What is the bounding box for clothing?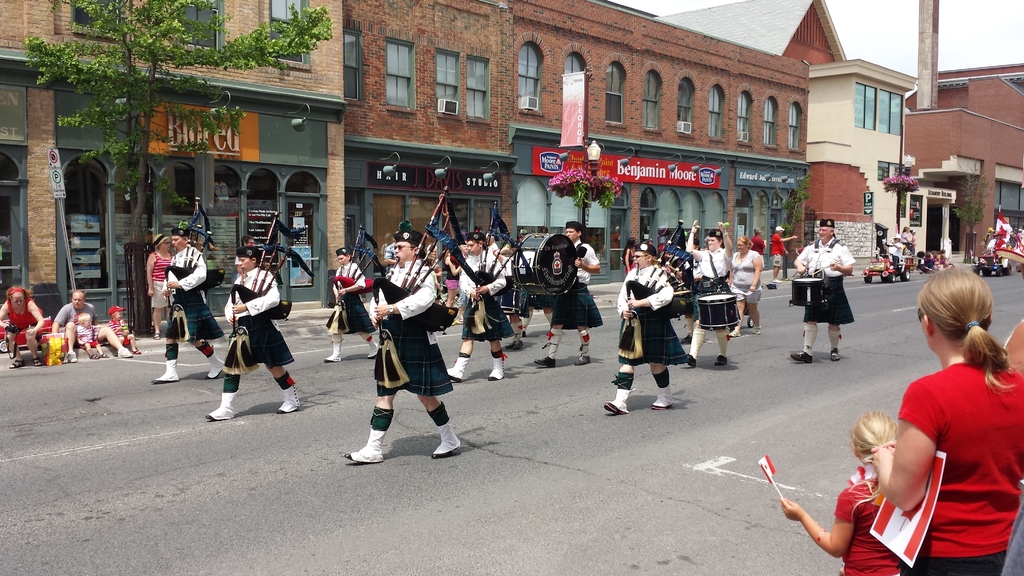
(x1=49, y1=300, x2=100, y2=344).
